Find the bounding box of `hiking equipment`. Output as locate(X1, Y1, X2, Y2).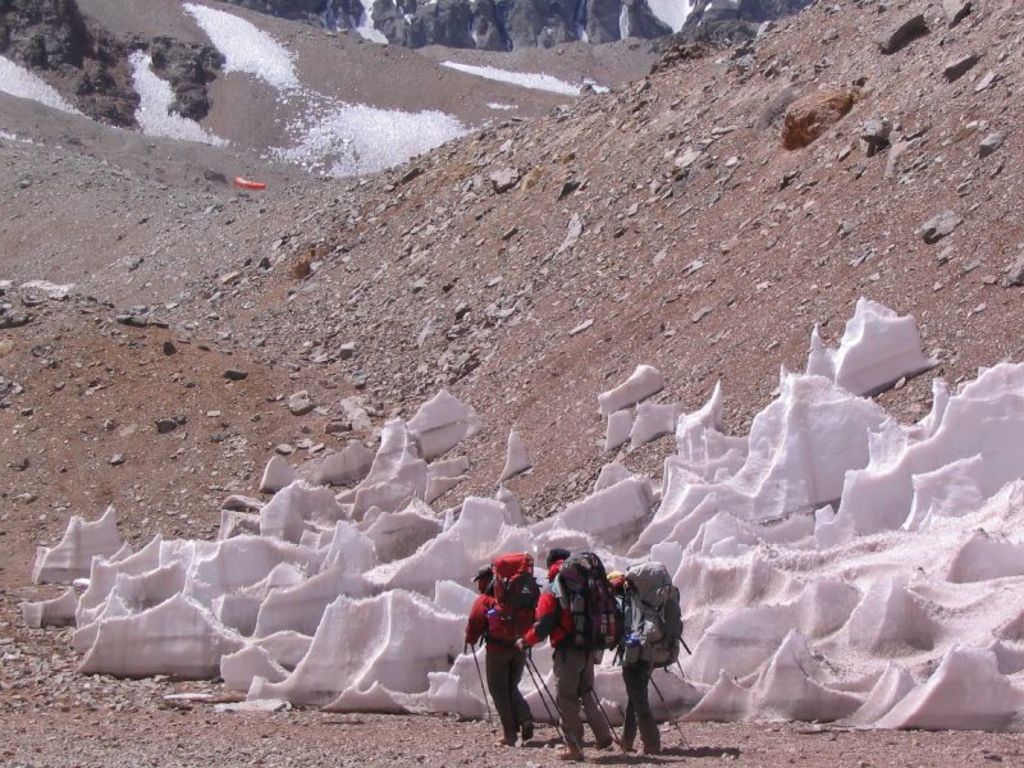
locate(602, 563, 692, 672).
